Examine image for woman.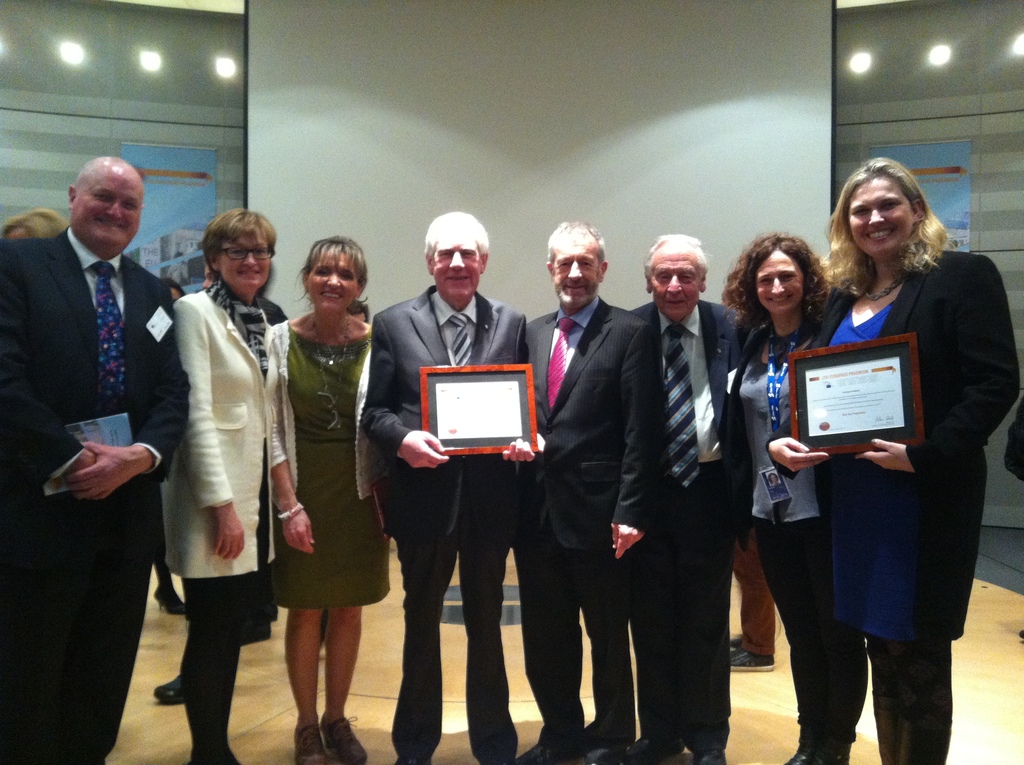
Examination result: 271 230 387 764.
